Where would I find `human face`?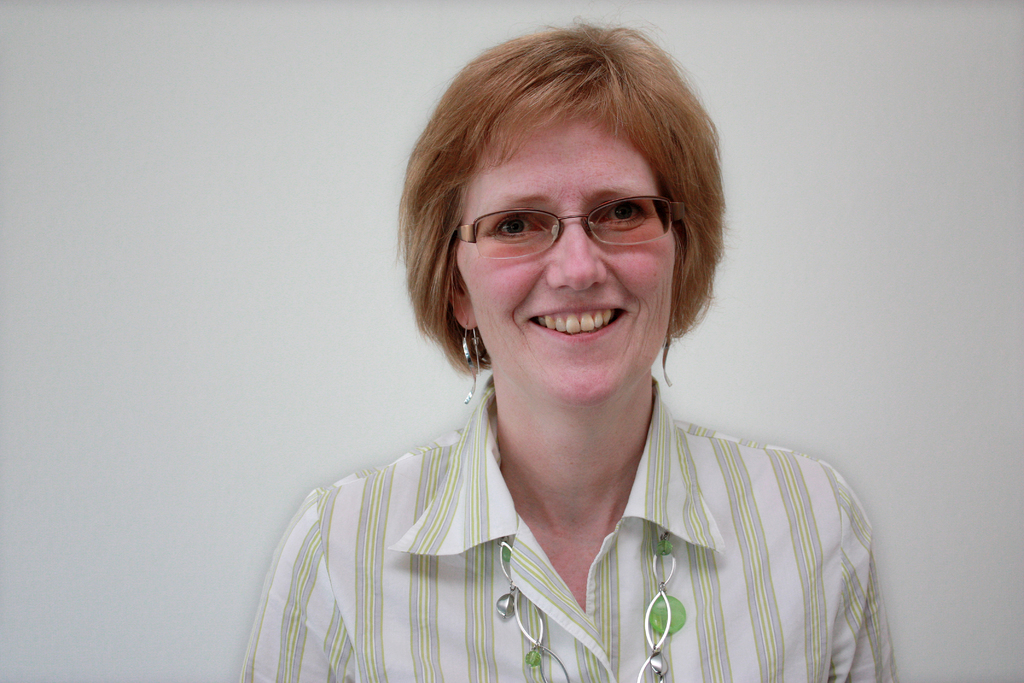
At [456,108,676,403].
